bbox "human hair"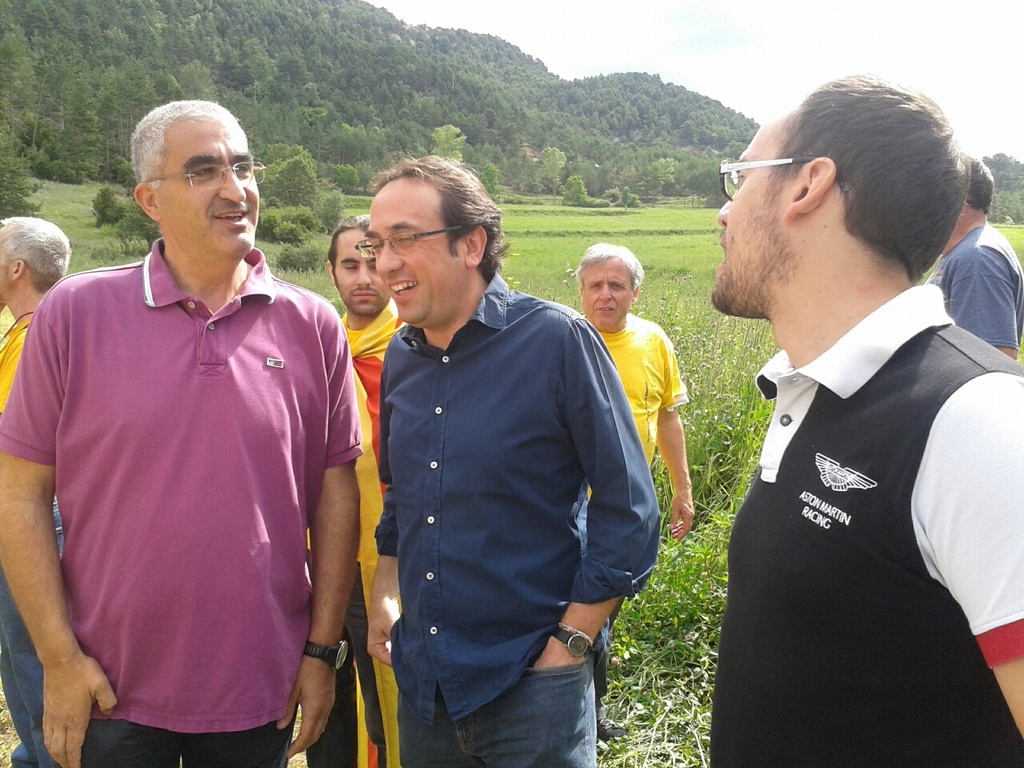
bbox=(767, 73, 975, 294)
